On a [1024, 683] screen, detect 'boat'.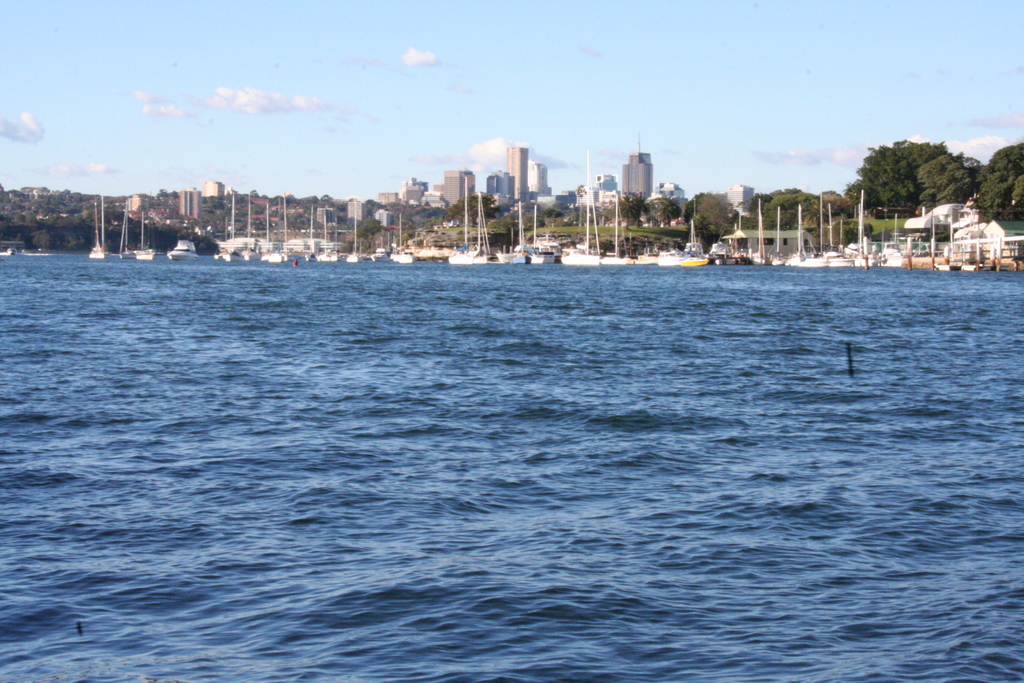
l=560, t=151, r=600, b=266.
